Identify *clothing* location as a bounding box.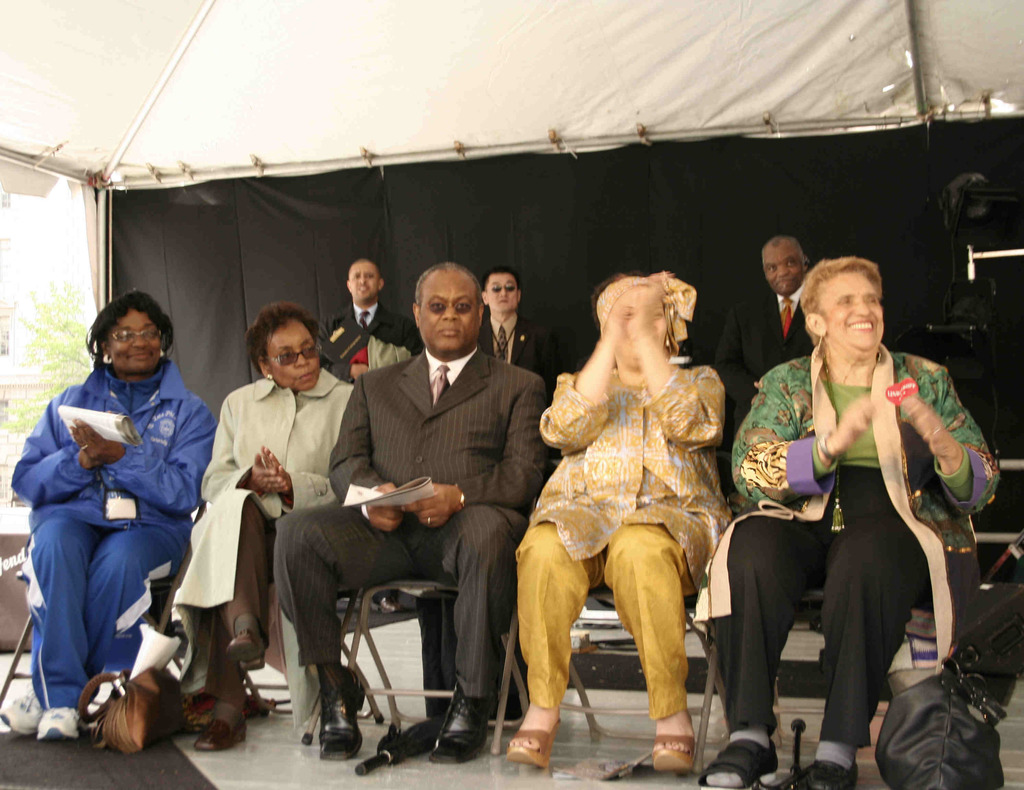
<bbox>533, 280, 740, 727</bbox>.
